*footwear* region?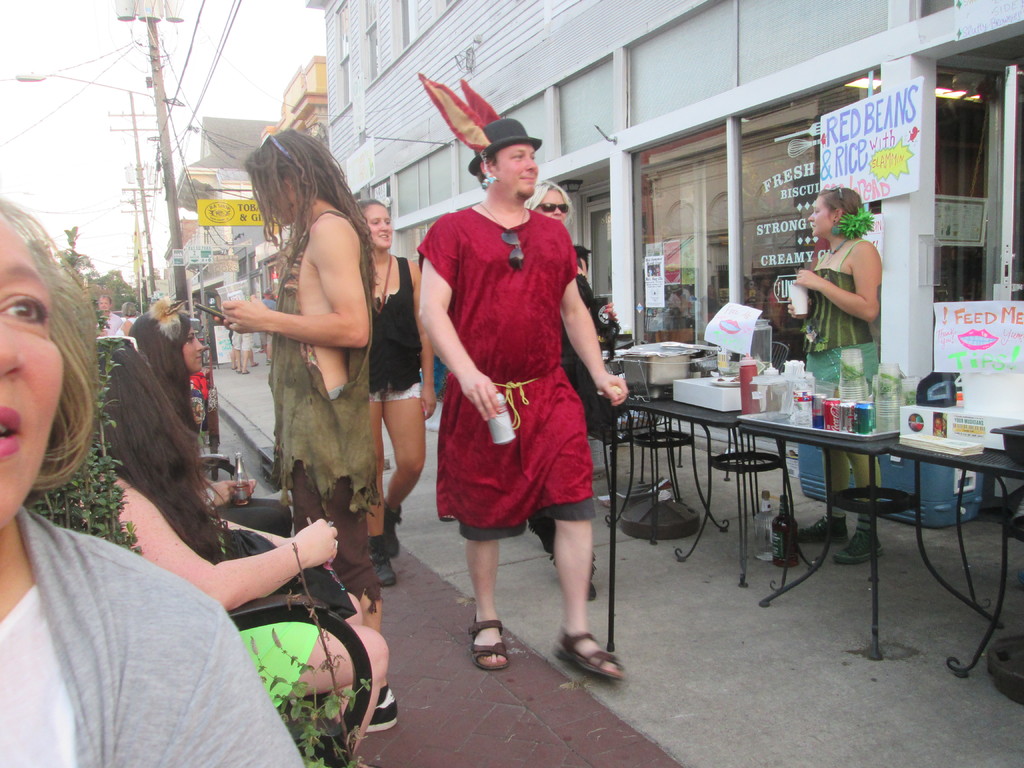
552,612,620,694
